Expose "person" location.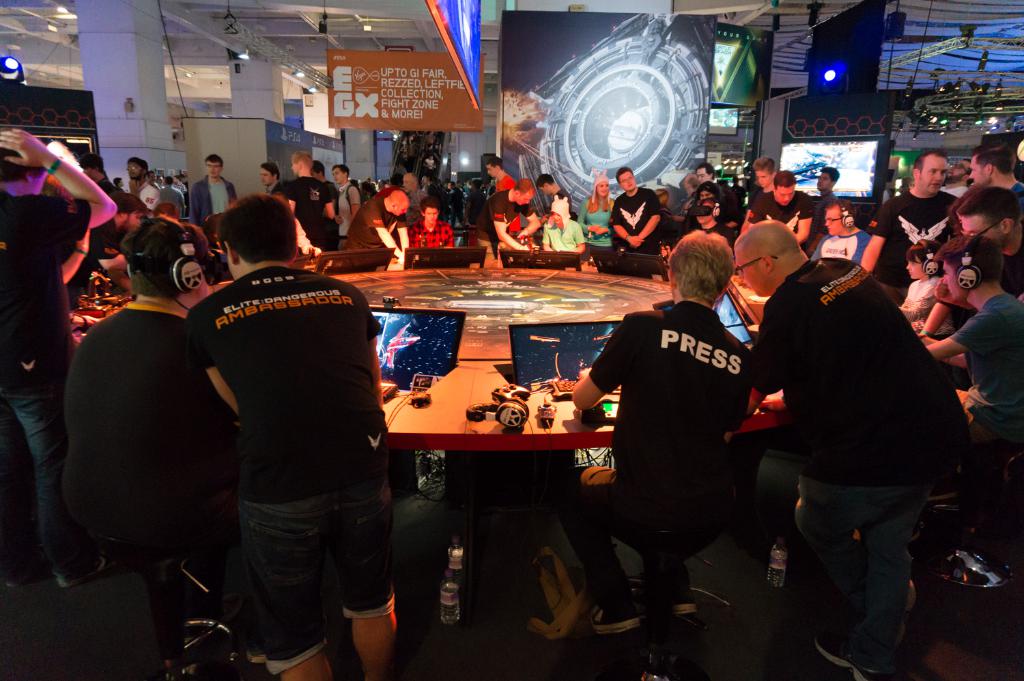
Exposed at (x1=672, y1=166, x2=715, y2=192).
